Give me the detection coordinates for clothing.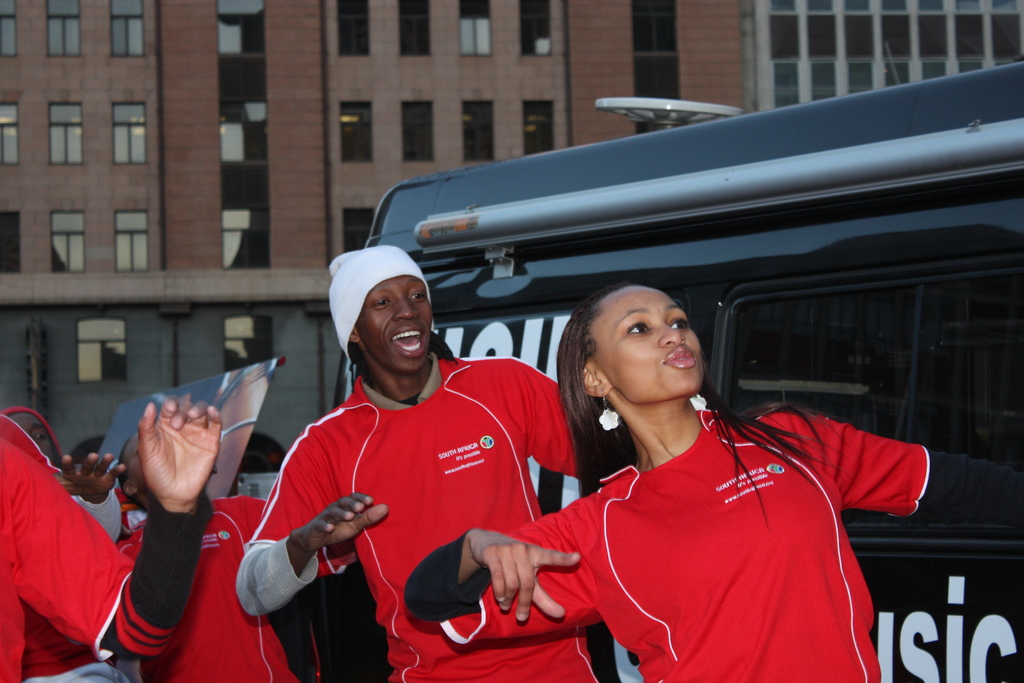
detection(398, 399, 1023, 682).
